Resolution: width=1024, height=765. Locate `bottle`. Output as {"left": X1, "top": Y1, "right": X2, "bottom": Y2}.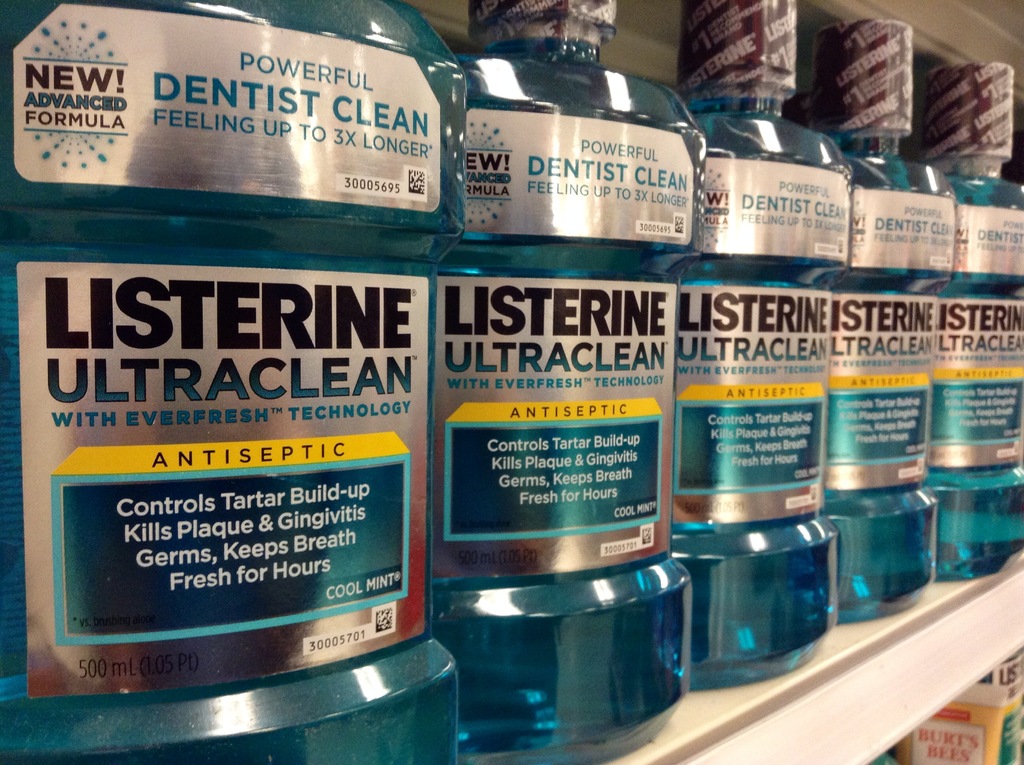
{"left": 815, "top": 15, "right": 957, "bottom": 629}.
